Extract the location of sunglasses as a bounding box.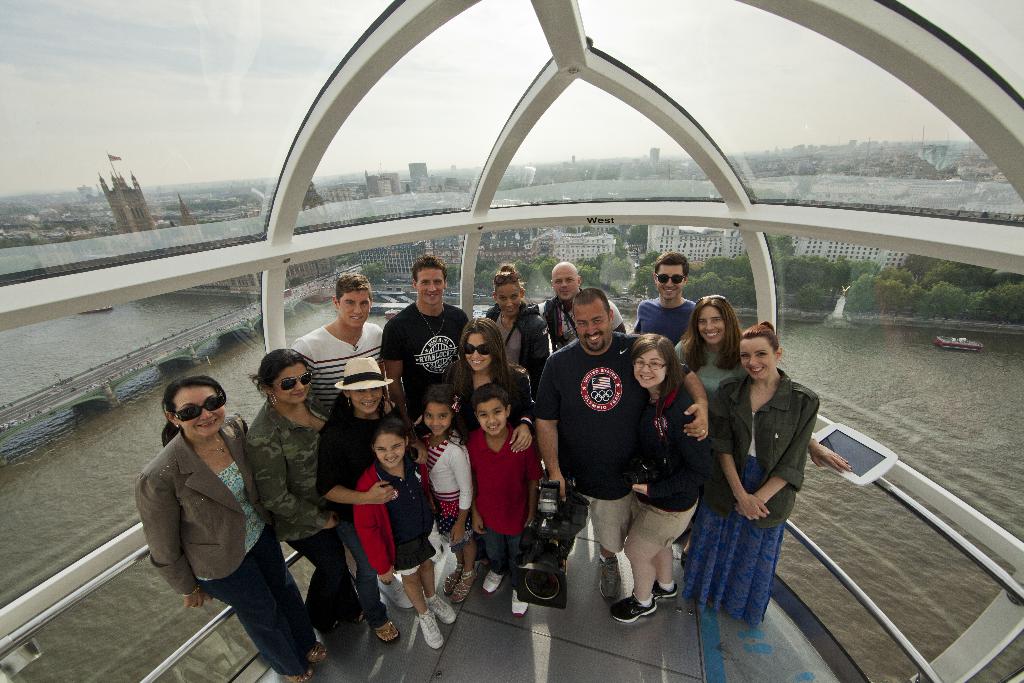
<box>654,274,693,286</box>.
